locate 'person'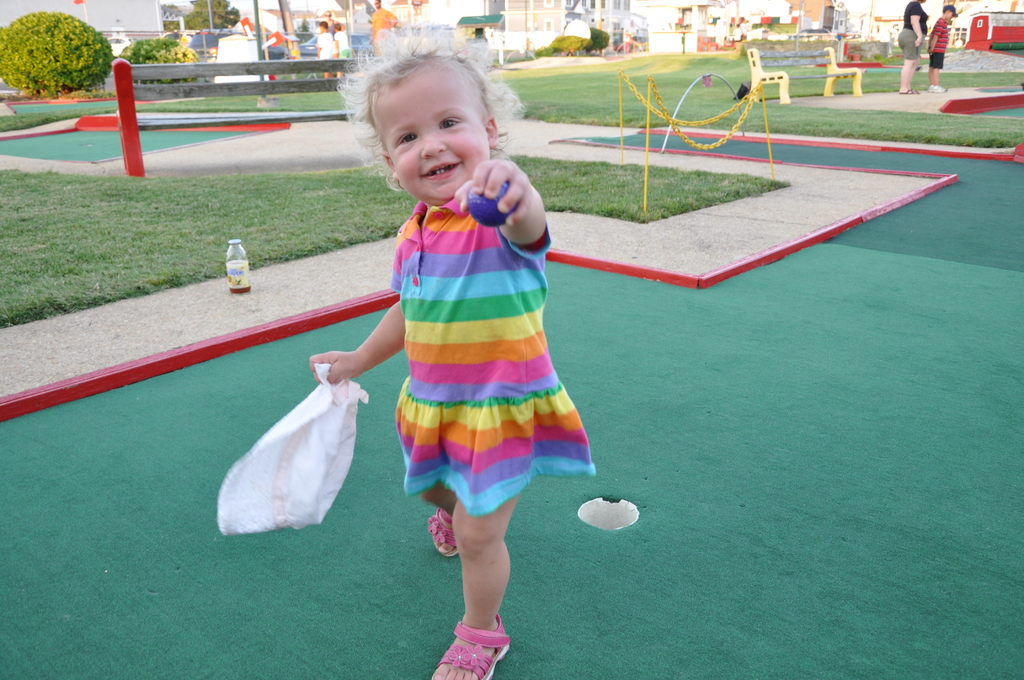
select_region(362, 76, 591, 654)
